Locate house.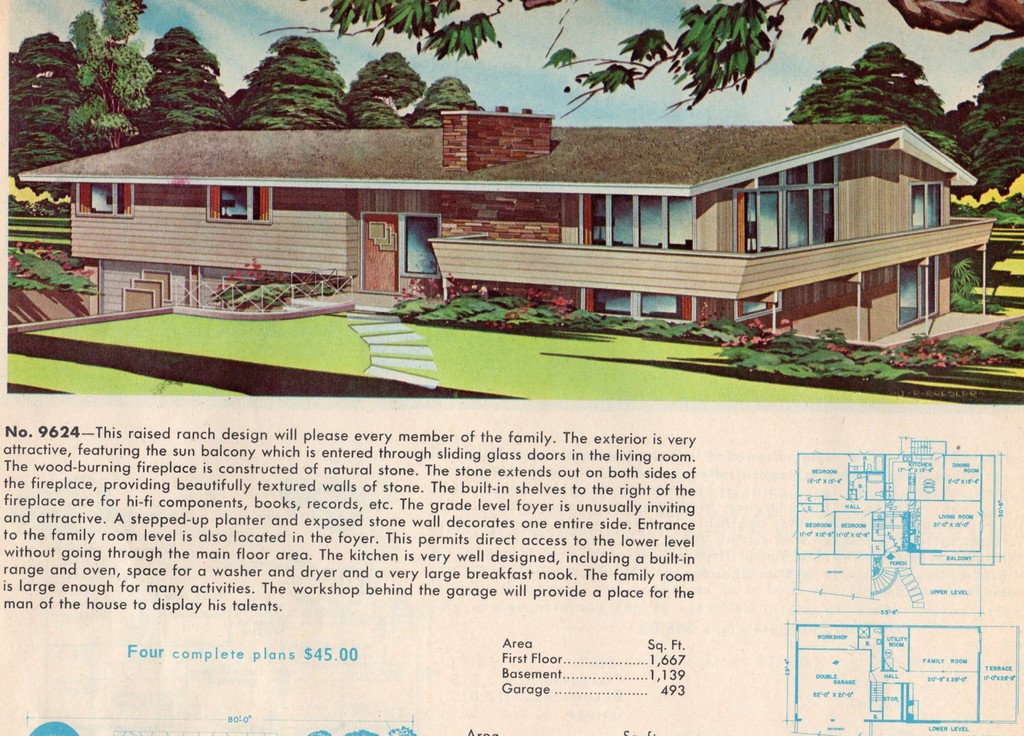
Bounding box: 13,102,1007,340.
